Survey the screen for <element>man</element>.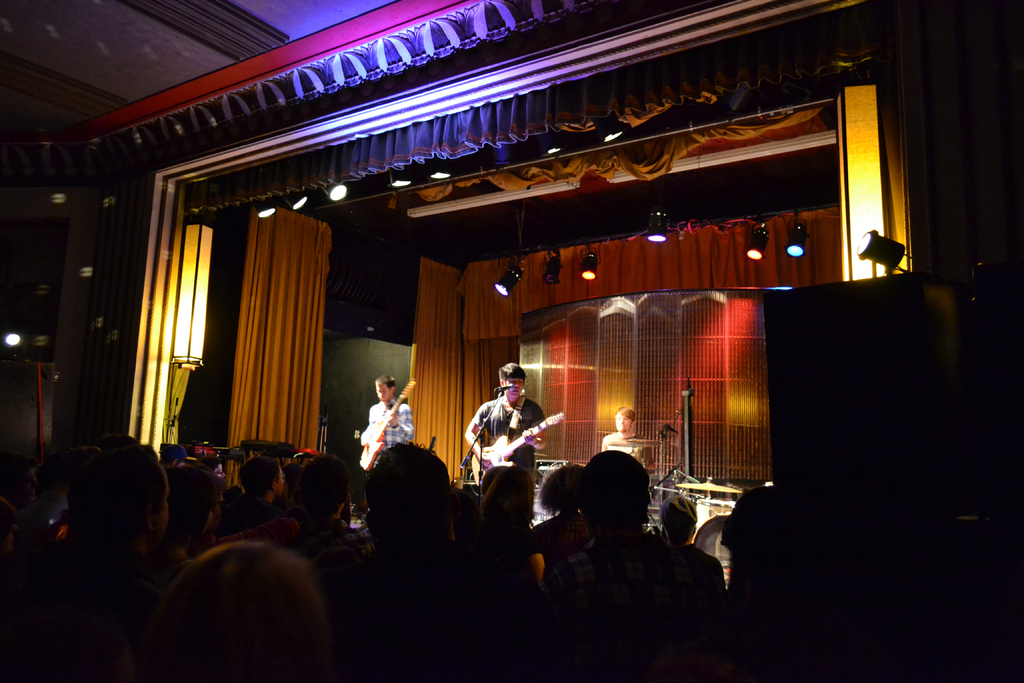
Survey found: Rect(535, 448, 730, 663).
